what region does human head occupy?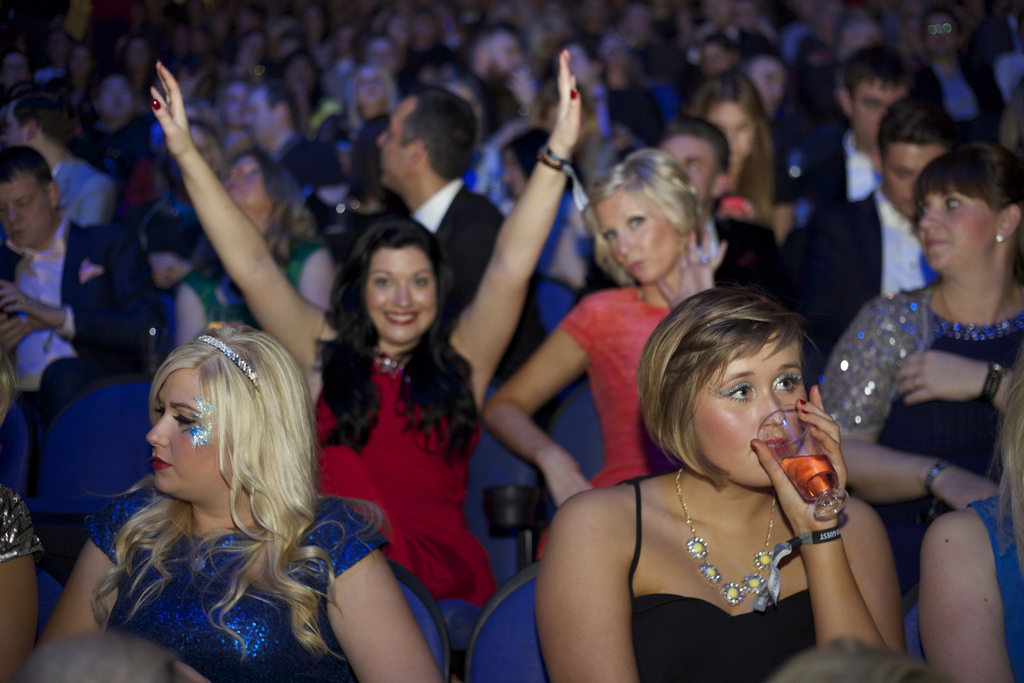
select_region(497, 126, 553, 199).
